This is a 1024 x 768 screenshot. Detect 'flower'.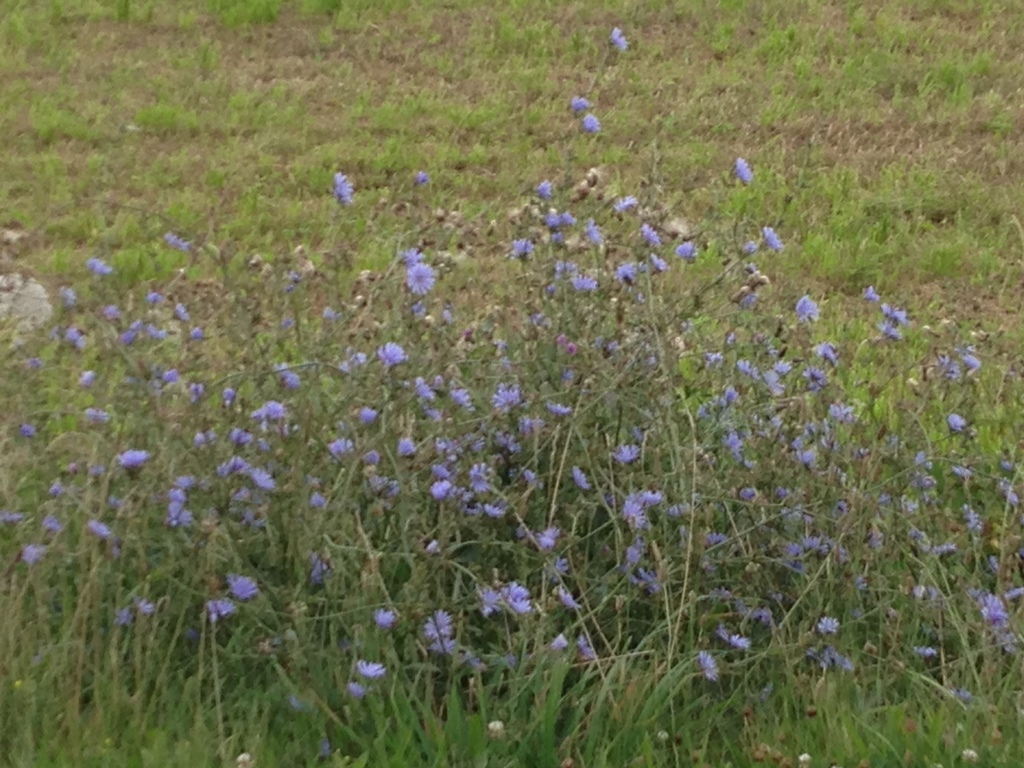
760,228,787,255.
